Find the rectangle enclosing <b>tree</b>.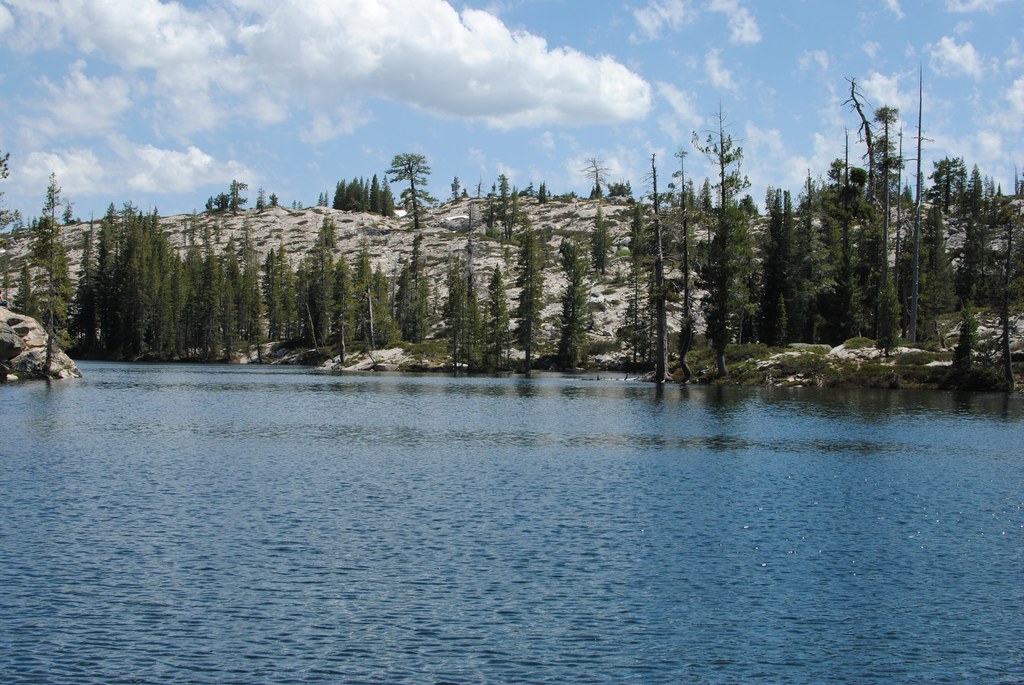
BBox(296, 249, 343, 340).
